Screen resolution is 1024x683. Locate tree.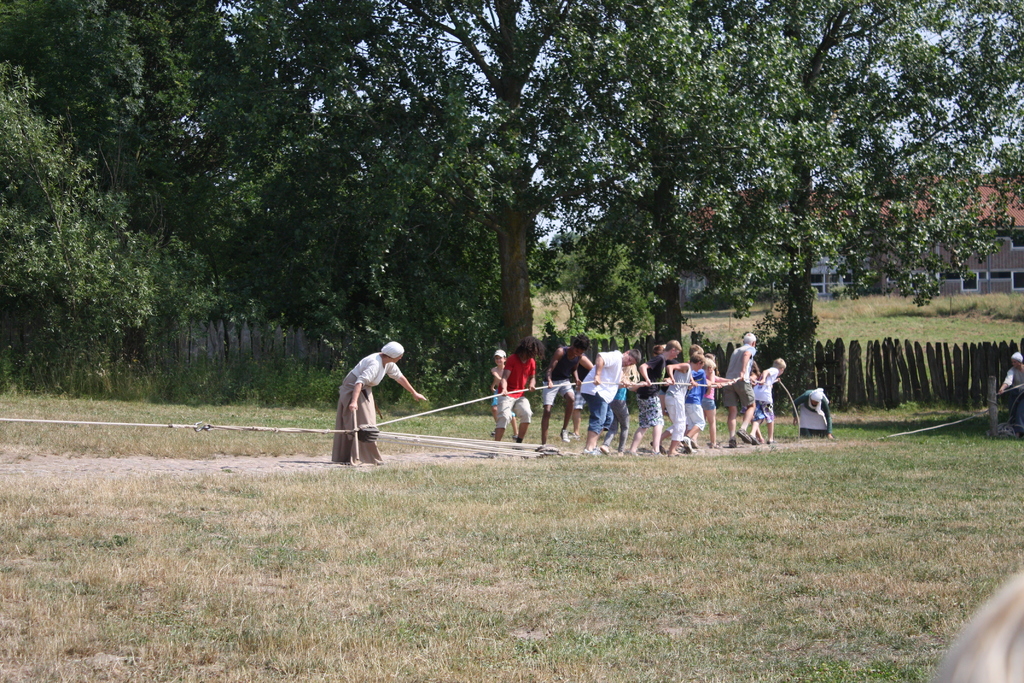
320,0,762,362.
